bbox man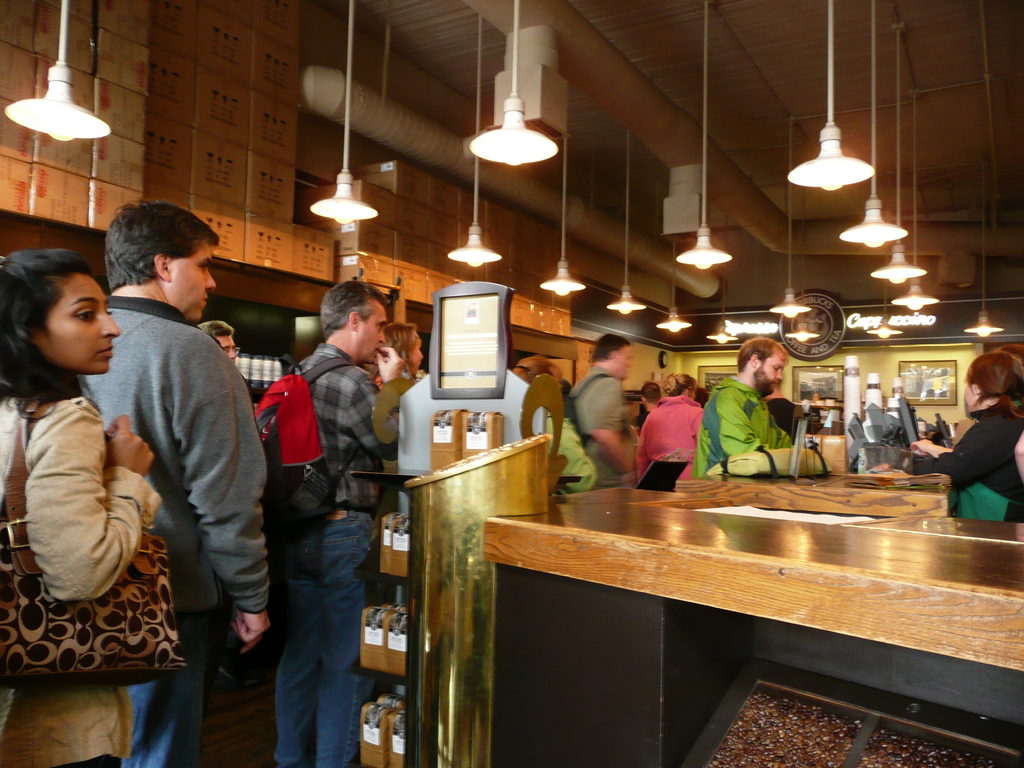
<box>253,273,400,767</box>
